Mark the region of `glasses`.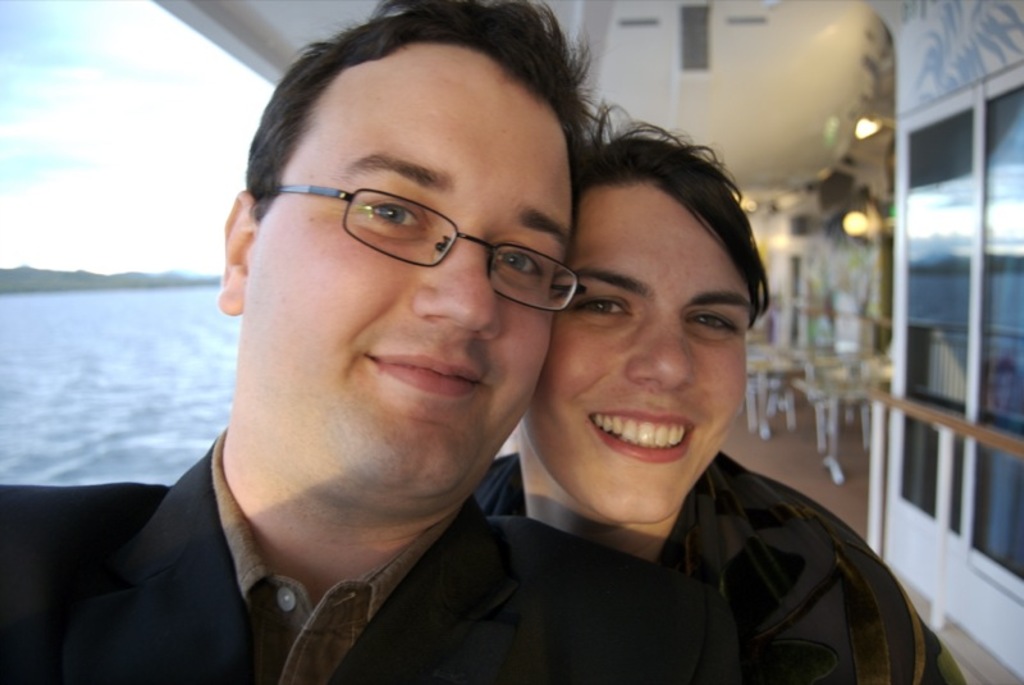
Region: (x1=306, y1=174, x2=588, y2=293).
